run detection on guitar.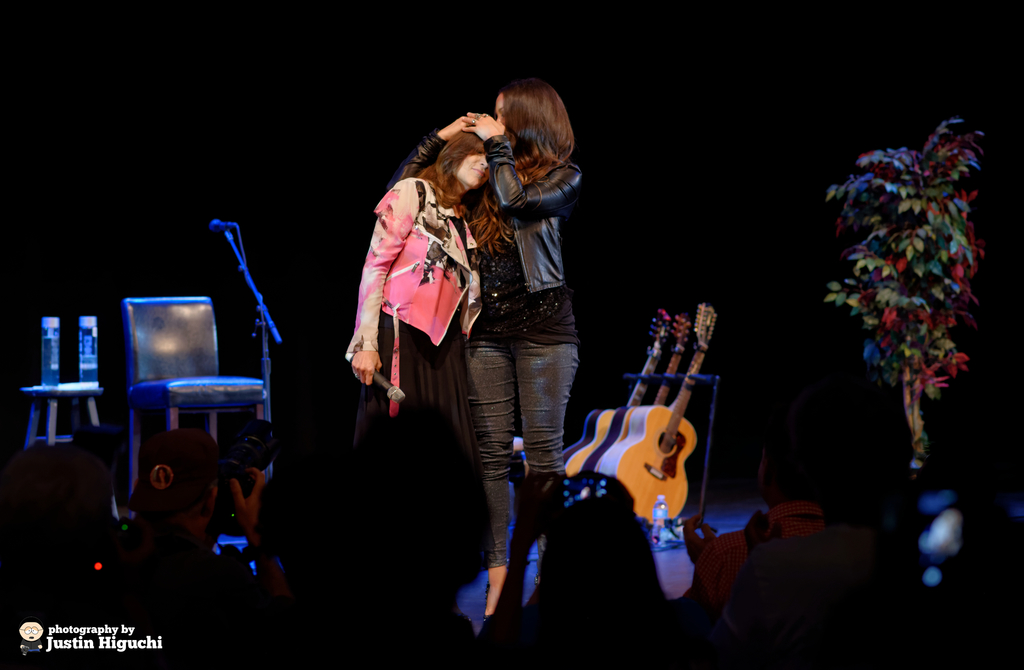
Result: bbox(579, 315, 693, 482).
